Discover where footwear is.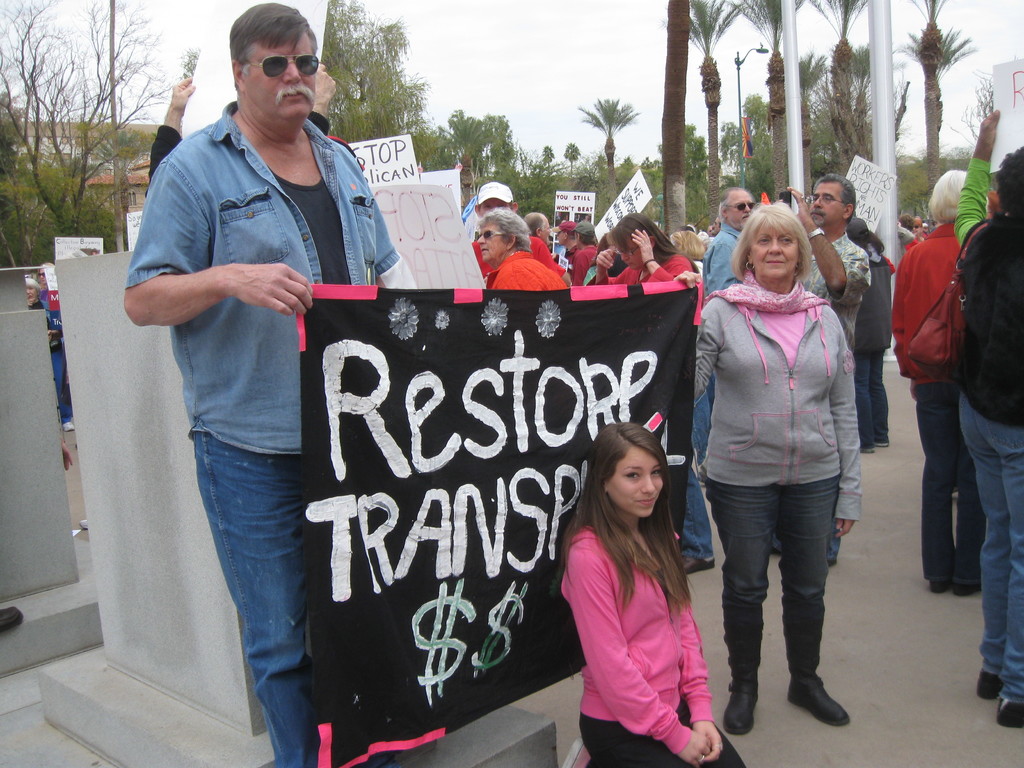
Discovered at box(927, 574, 950, 593).
